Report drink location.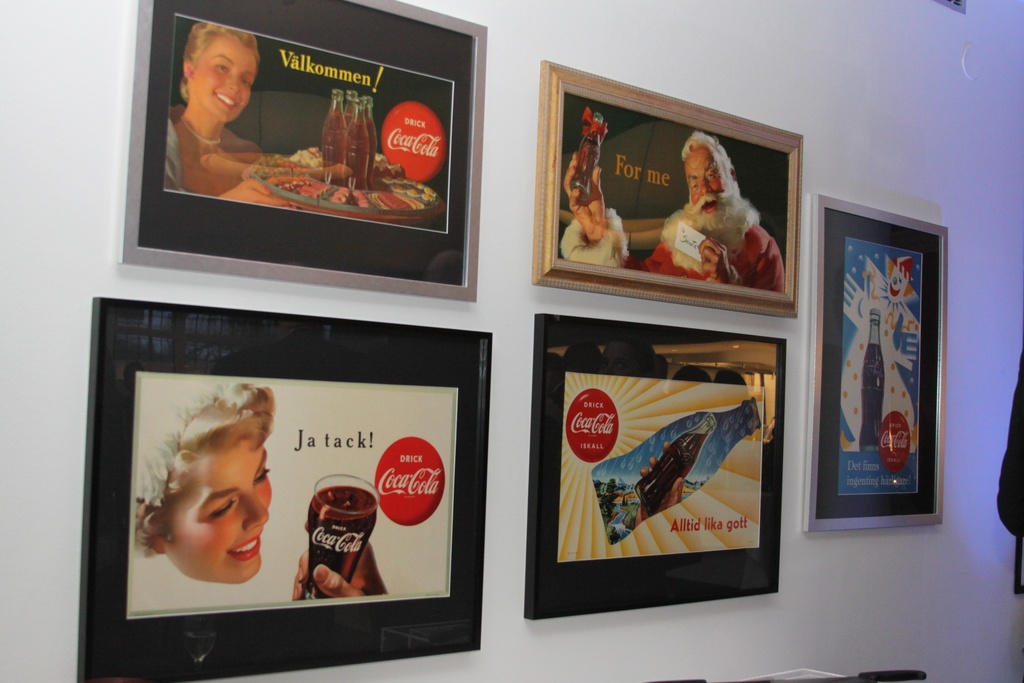
Report: select_region(319, 112, 351, 170).
